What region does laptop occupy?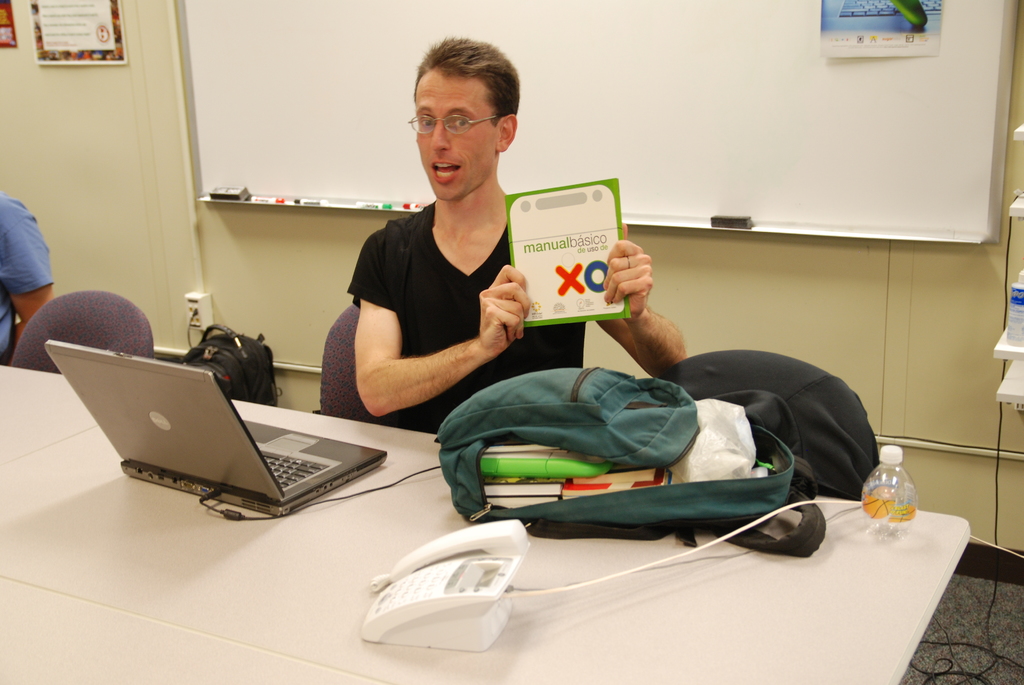
x1=81, y1=340, x2=397, y2=527.
